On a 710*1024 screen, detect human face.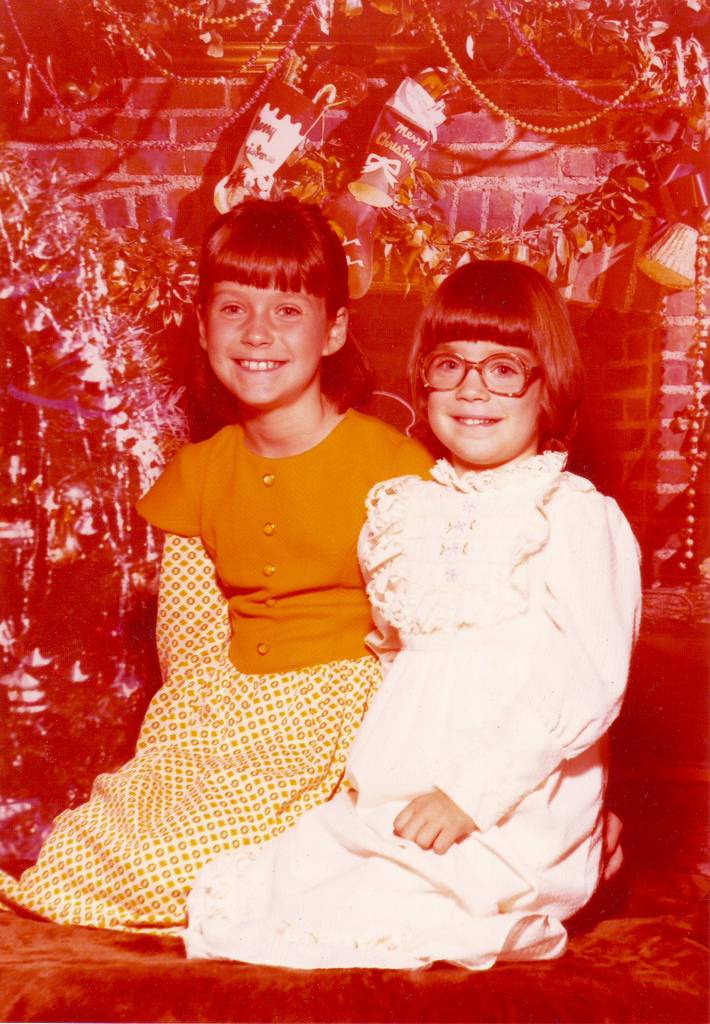
207 279 327 408.
